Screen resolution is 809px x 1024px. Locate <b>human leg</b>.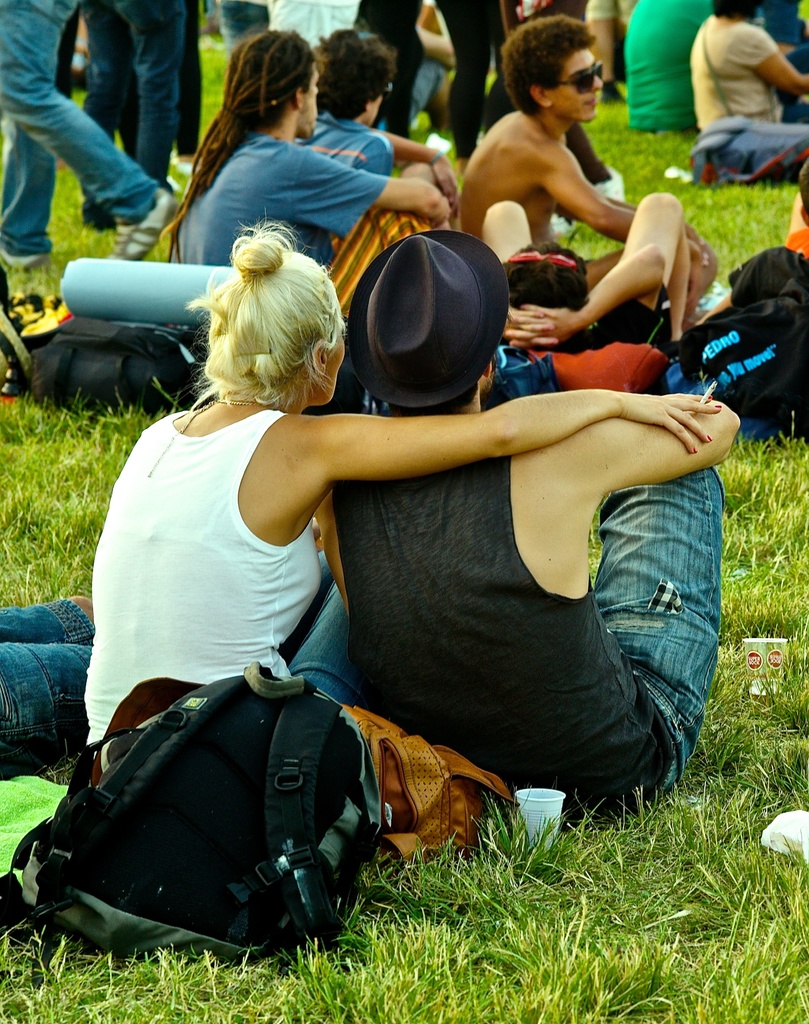
595, 472, 728, 788.
